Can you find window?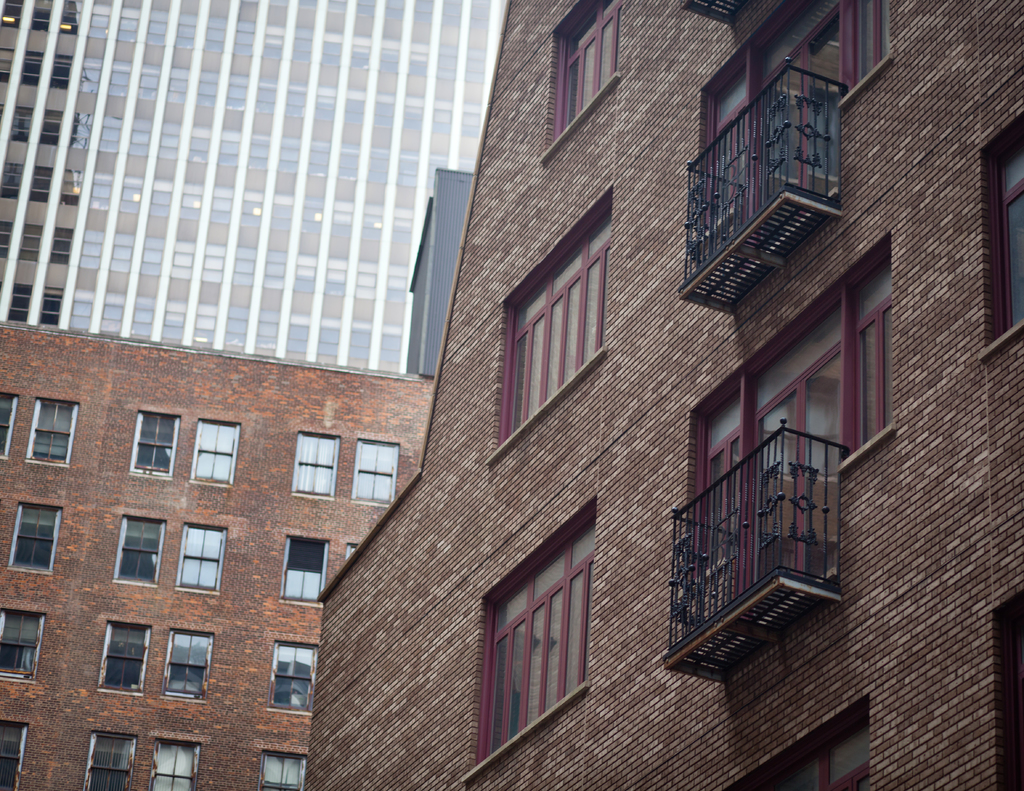
Yes, bounding box: l=700, t=41, r=755, b=278.
